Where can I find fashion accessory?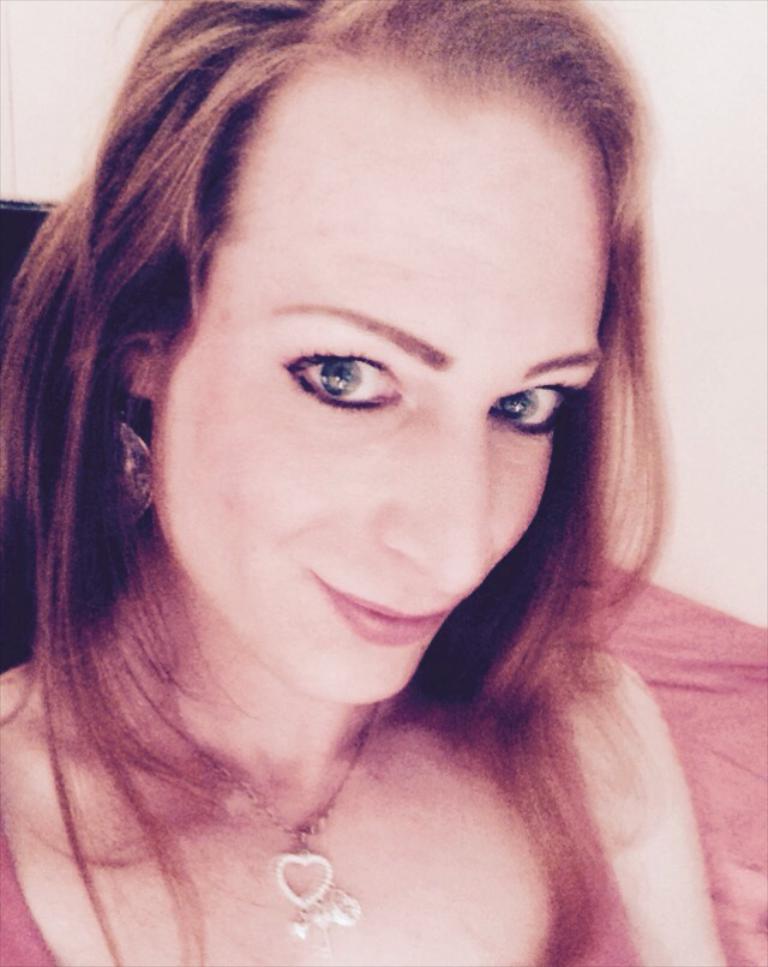
You can find it at bbox=(101, 614, 380, 960).
